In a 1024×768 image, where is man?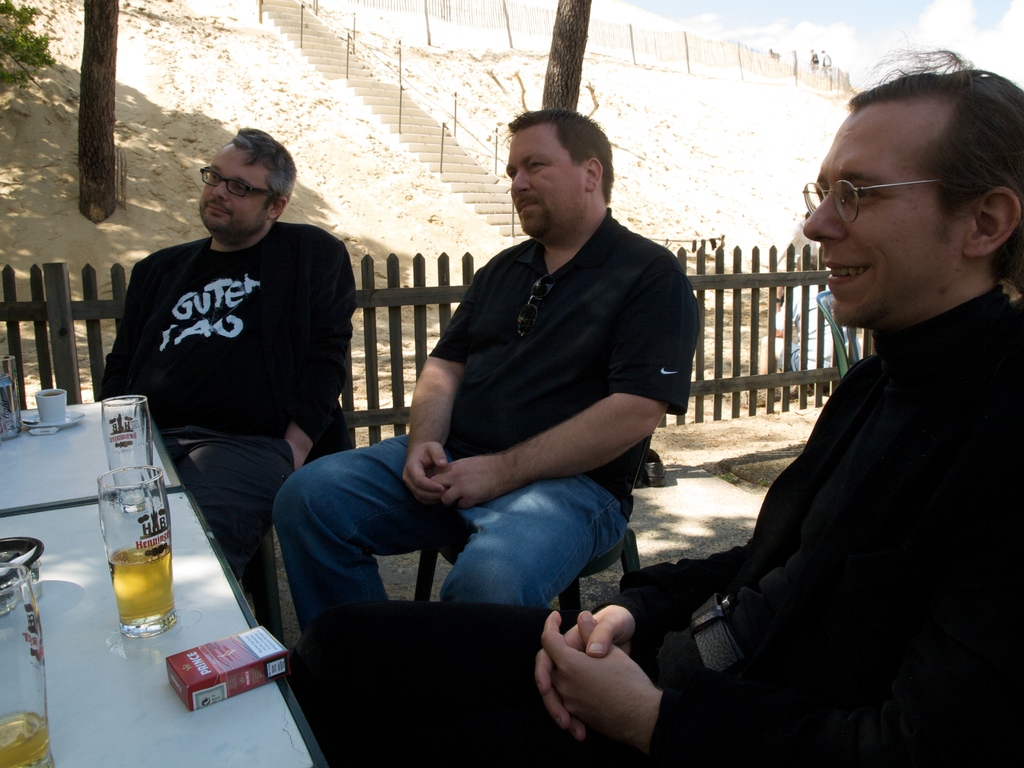
BBox(536, 40, 1023, 767).
